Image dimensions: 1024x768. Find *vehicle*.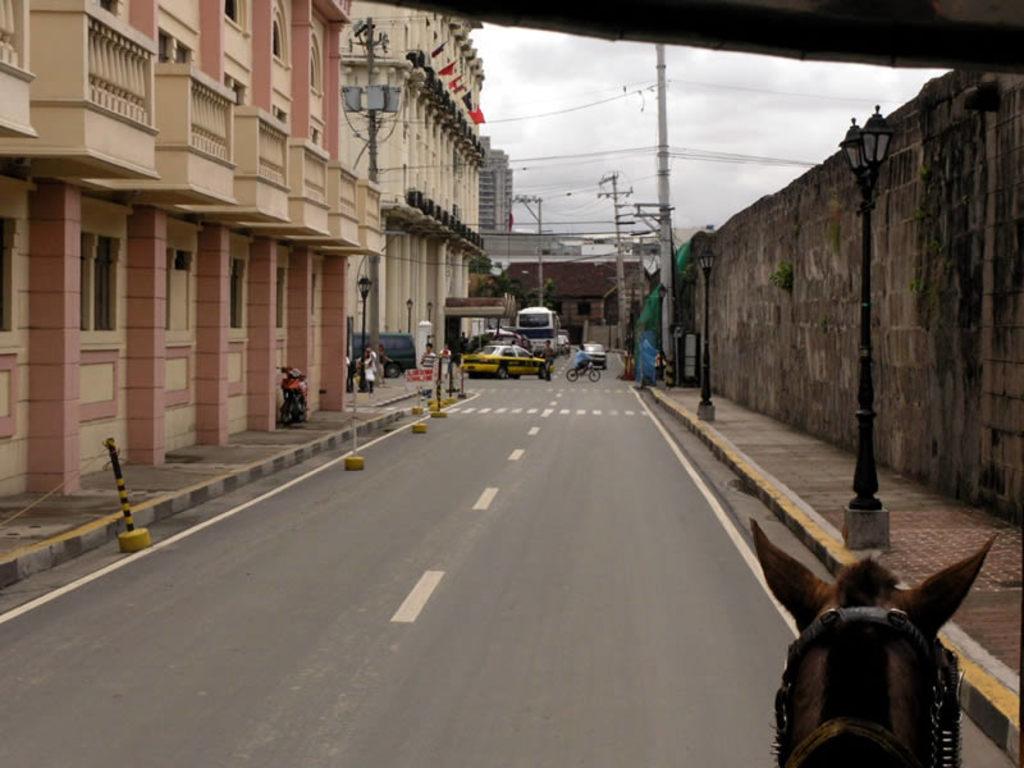
Rect(348, 335, 416, 372).
